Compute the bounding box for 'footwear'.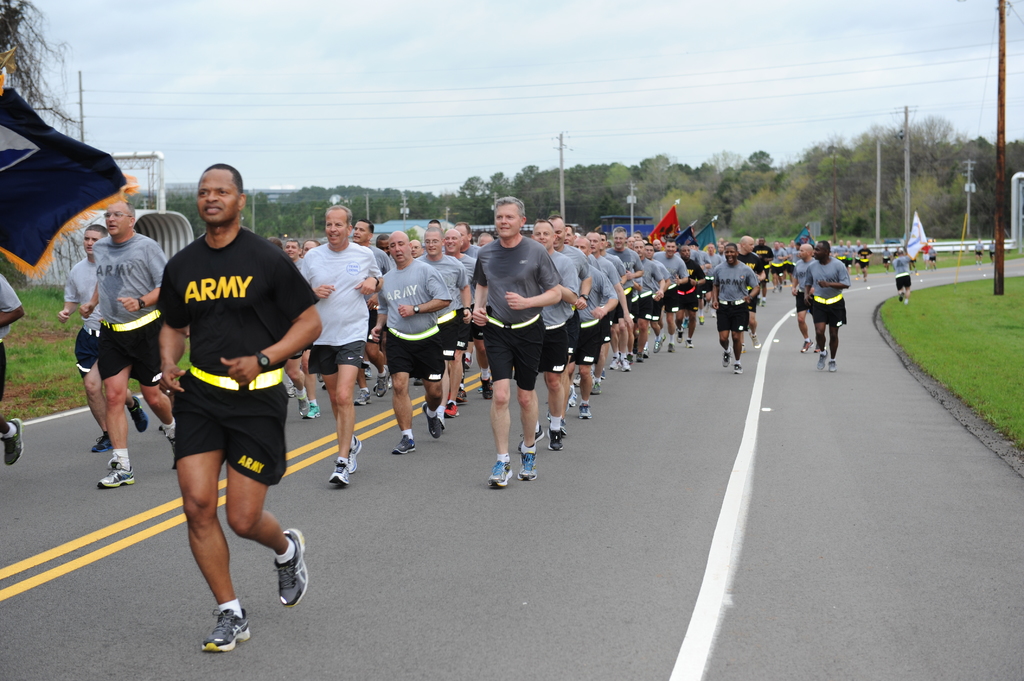
271 527 312 607.
